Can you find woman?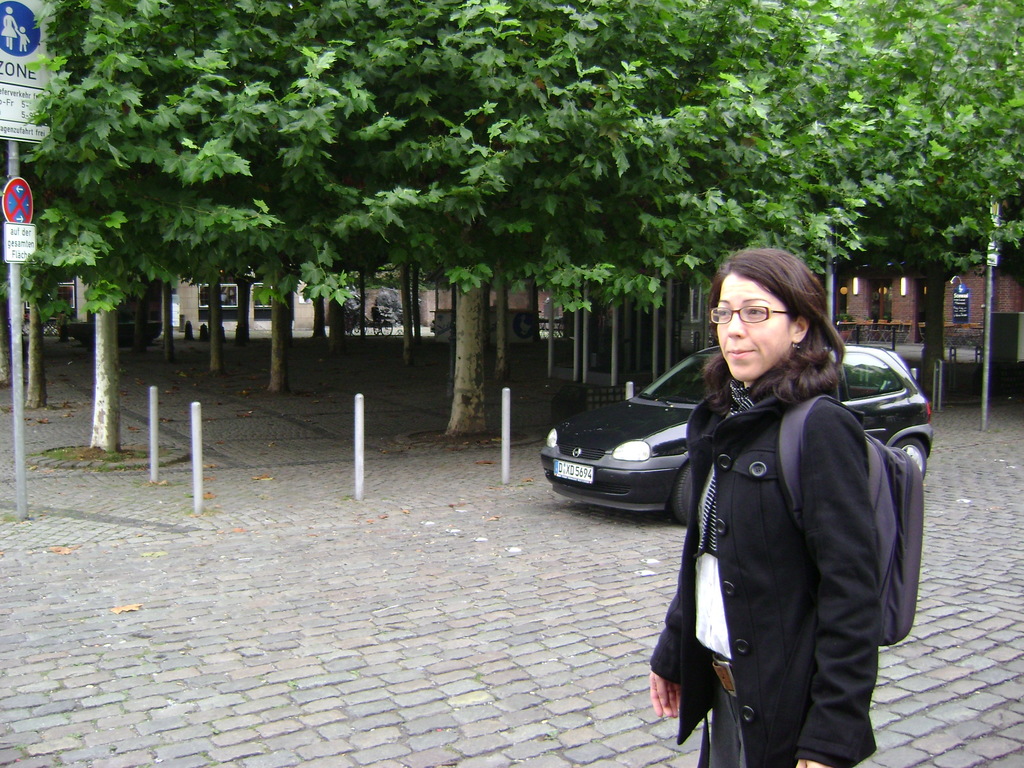
Yes, bounding box: 639,243,889,767.
